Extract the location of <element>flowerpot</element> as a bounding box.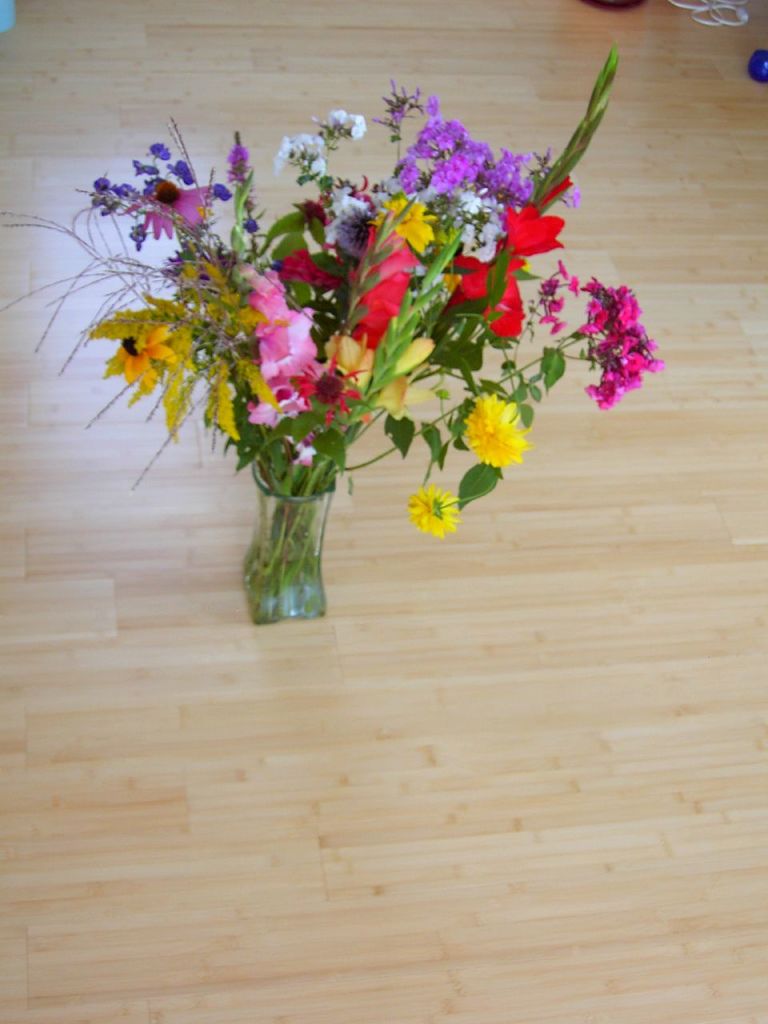
<region>237, 455, 342, 621</region>.
